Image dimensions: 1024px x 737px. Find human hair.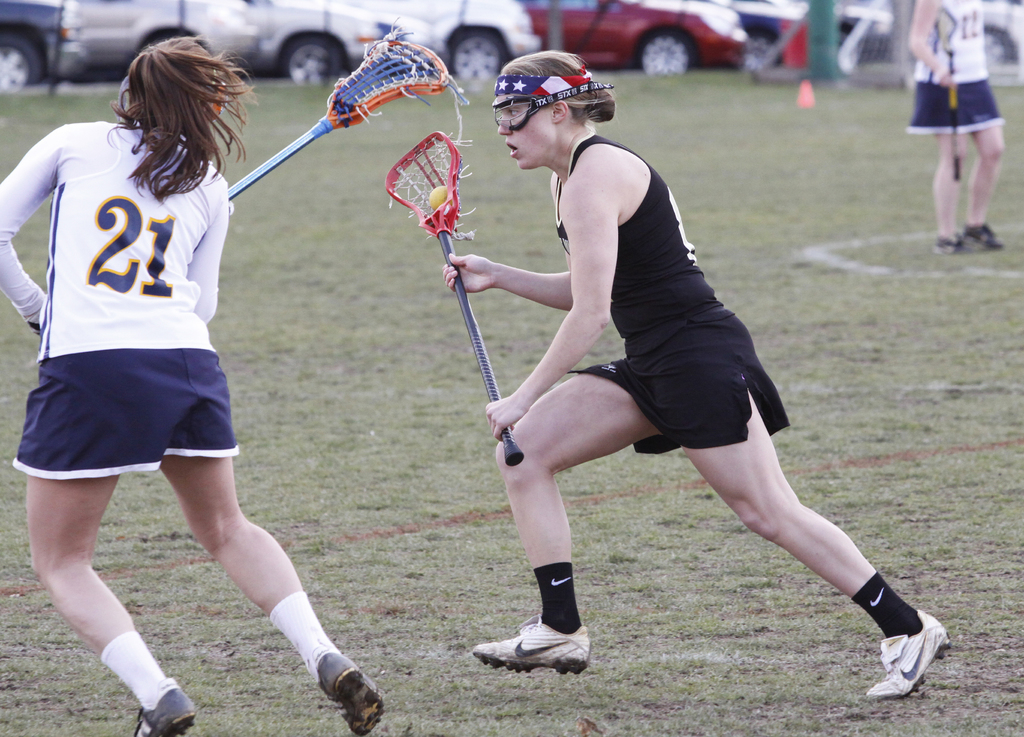
bbox(99, 28, 244, 201).
